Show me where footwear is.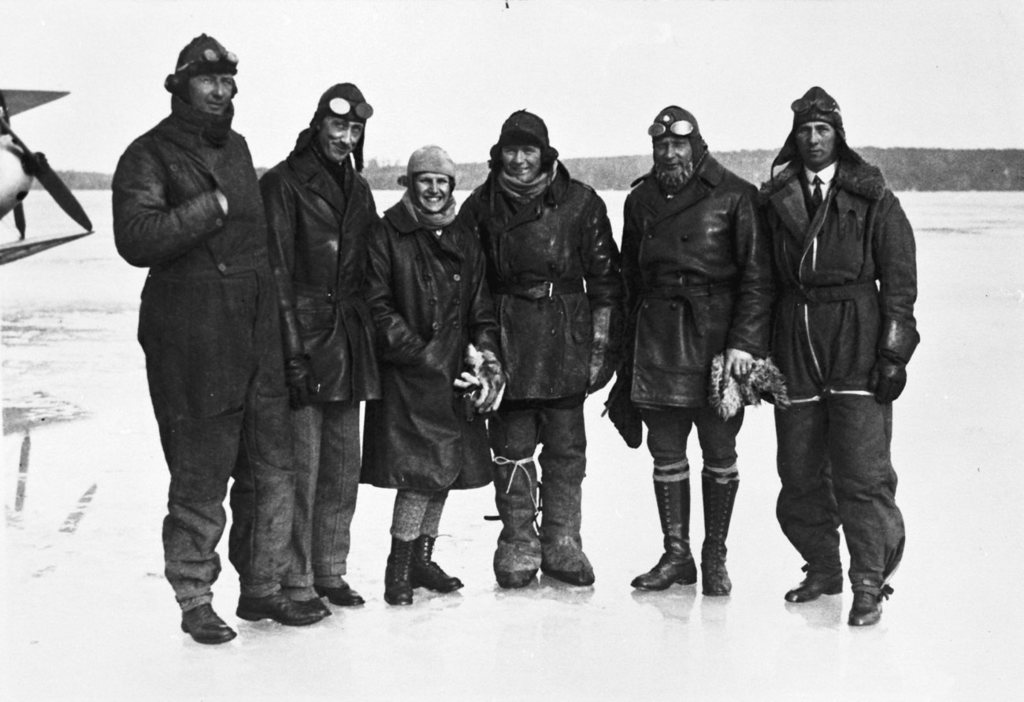
footwear is at crop(319, 583, 368, 607).
